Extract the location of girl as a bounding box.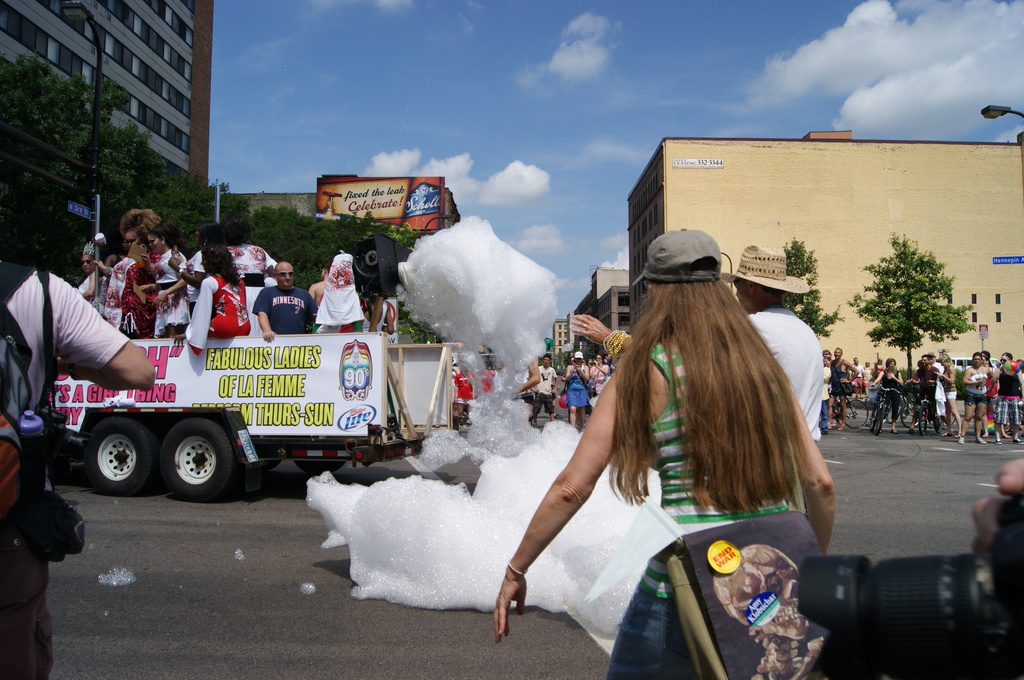
l=935, t=353, r=961, b=439.
